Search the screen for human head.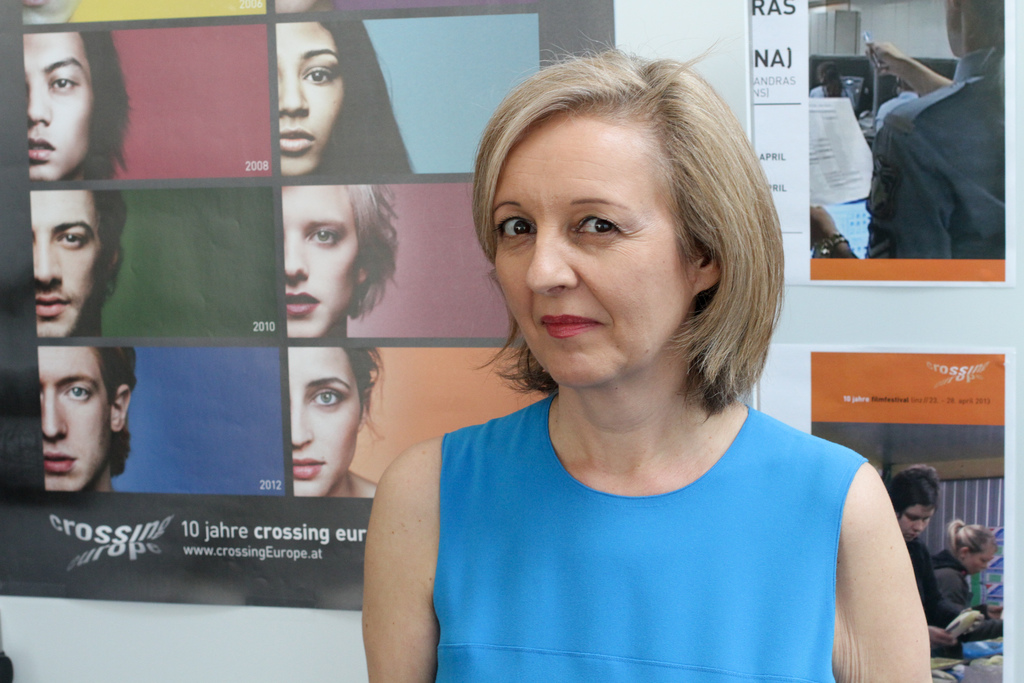
Found at box(283, 183, 372, 338).
